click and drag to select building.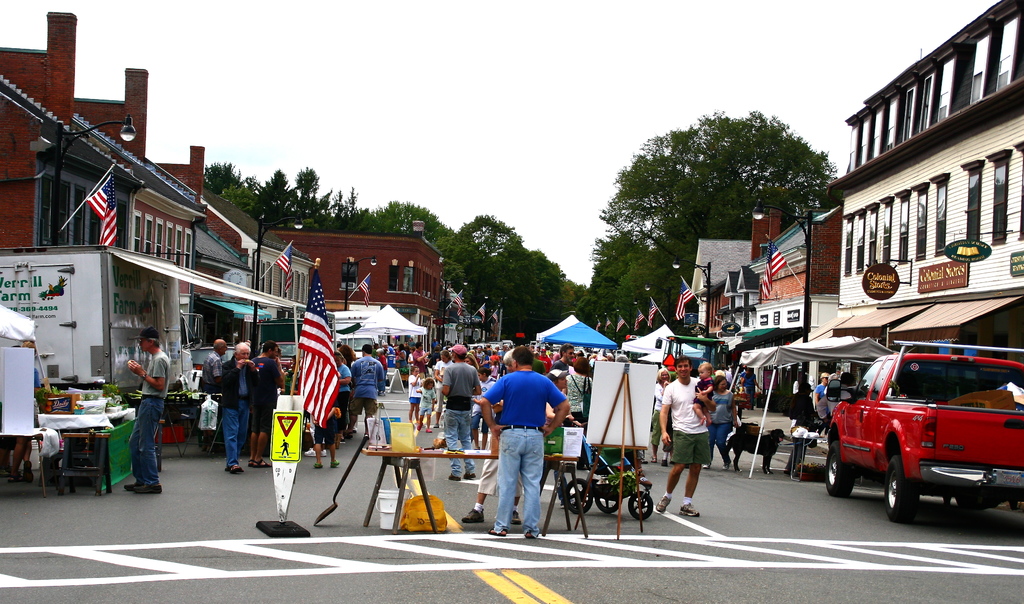
Selection: [684,215,762,330].
